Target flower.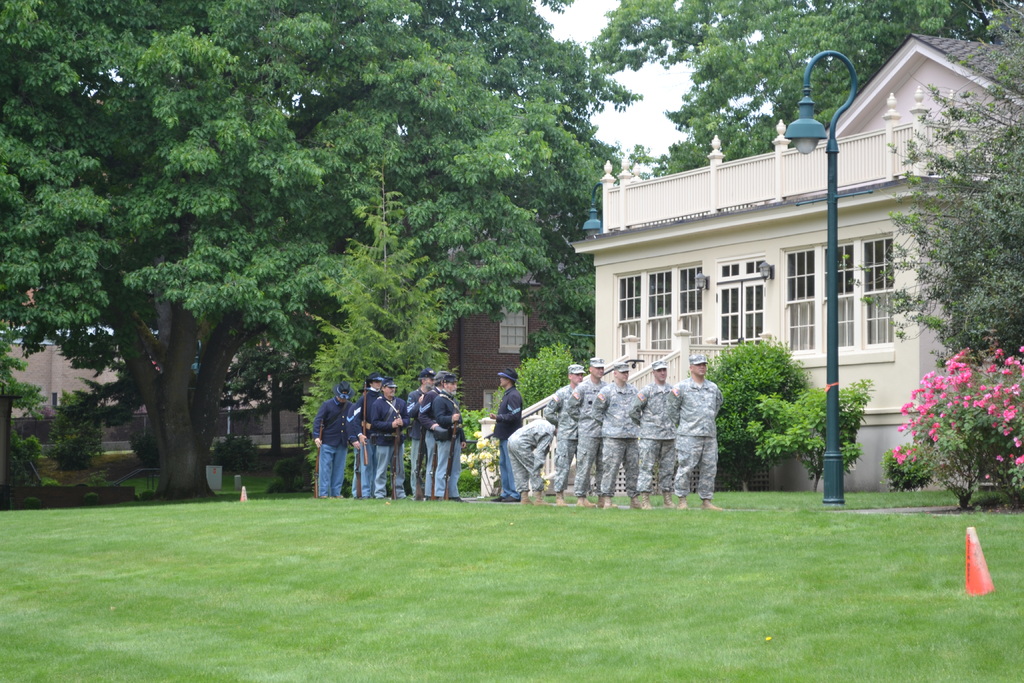
Target region: (1016, 439, 1022, 447).
